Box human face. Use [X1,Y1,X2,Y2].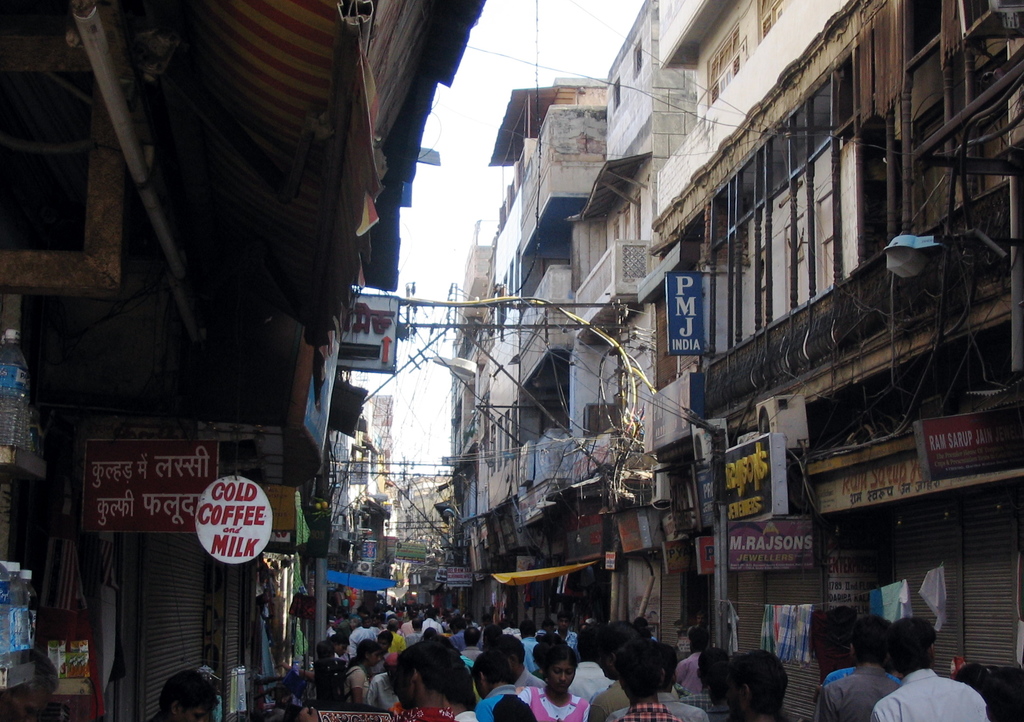
[549,650,574,689].
